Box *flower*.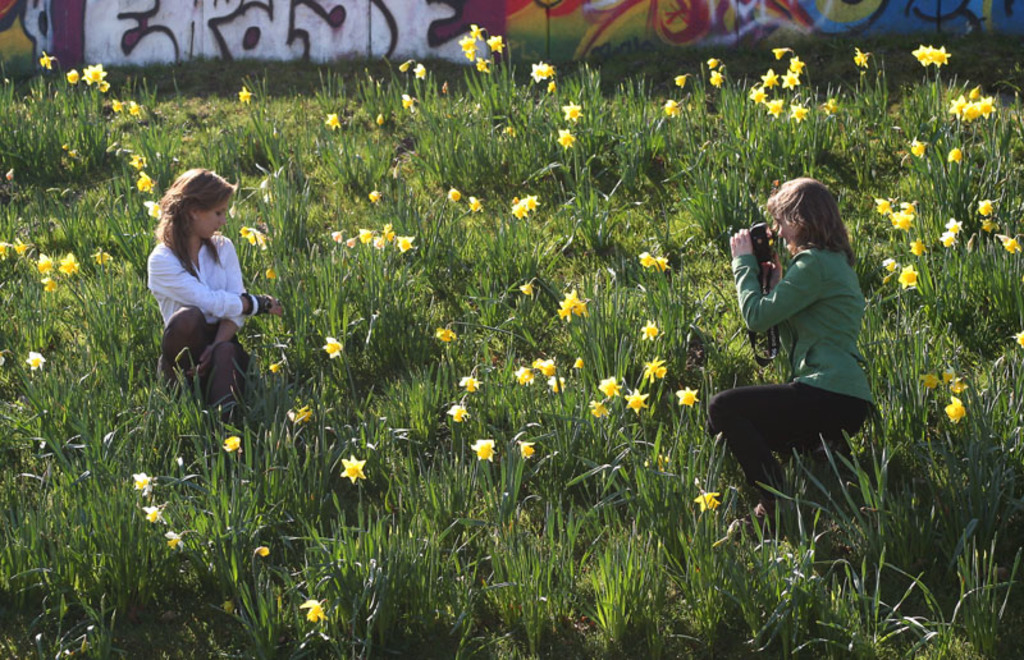
l=676, t=384, r=701, b=404.
